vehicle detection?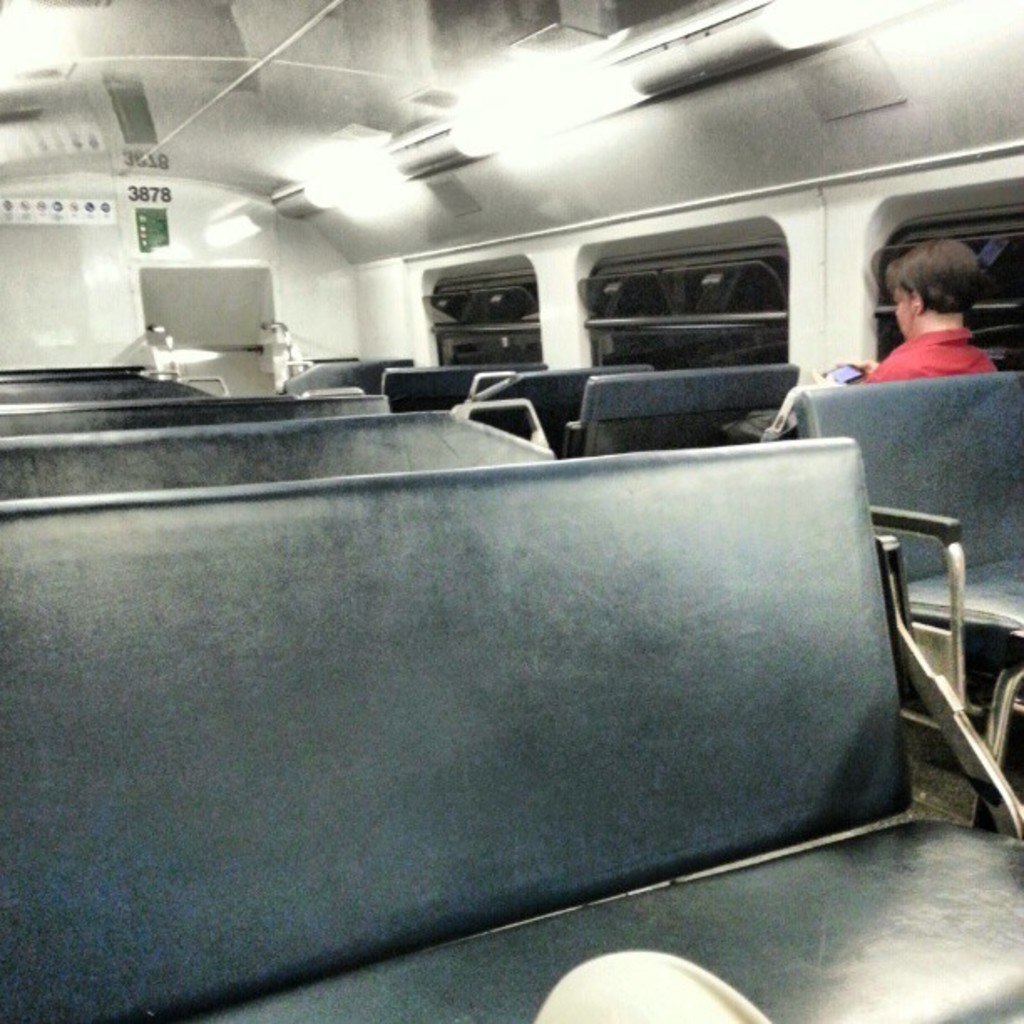
BBox(0, 162, 1019, 1023)
